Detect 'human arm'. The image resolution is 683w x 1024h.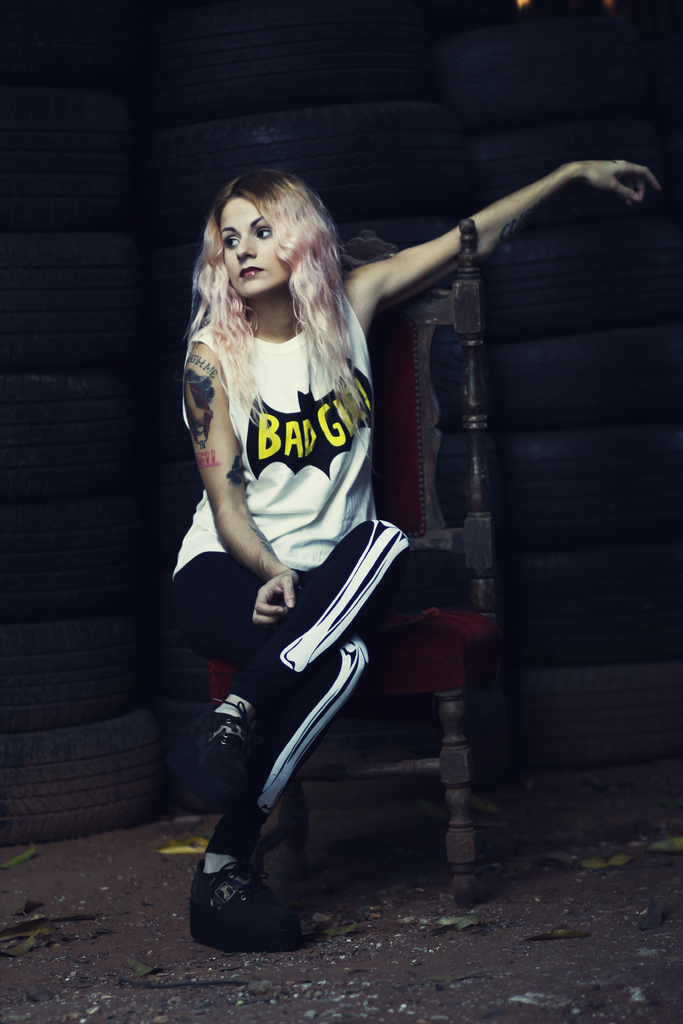
pyautogui.locateOnScreen(186, 348, 305, 626).
